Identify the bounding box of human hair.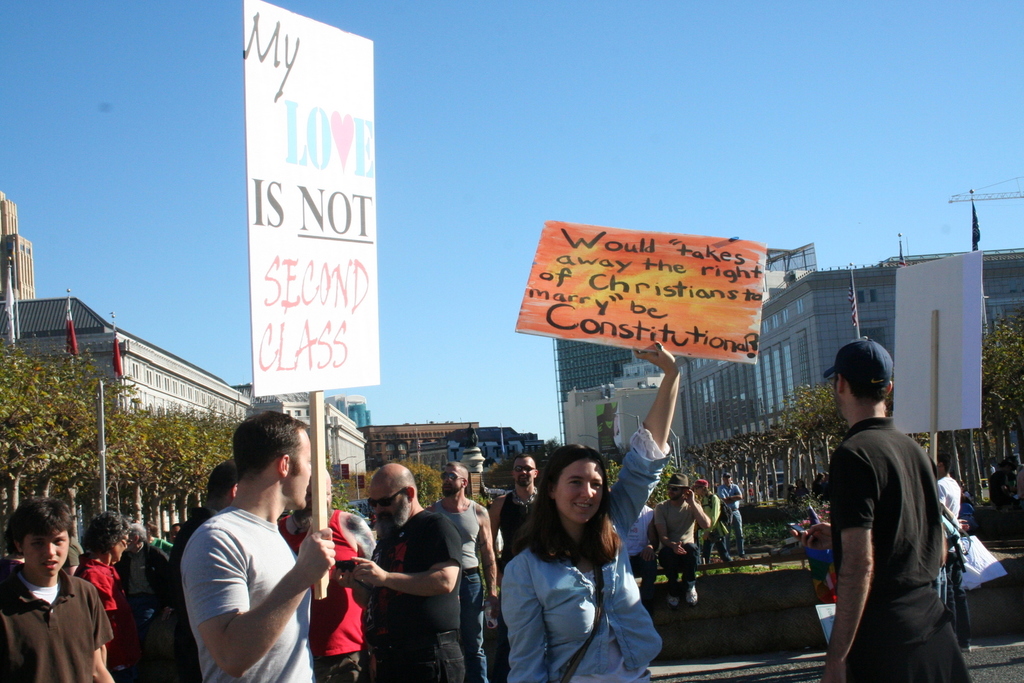
<box>938,449,955,476</box>.
